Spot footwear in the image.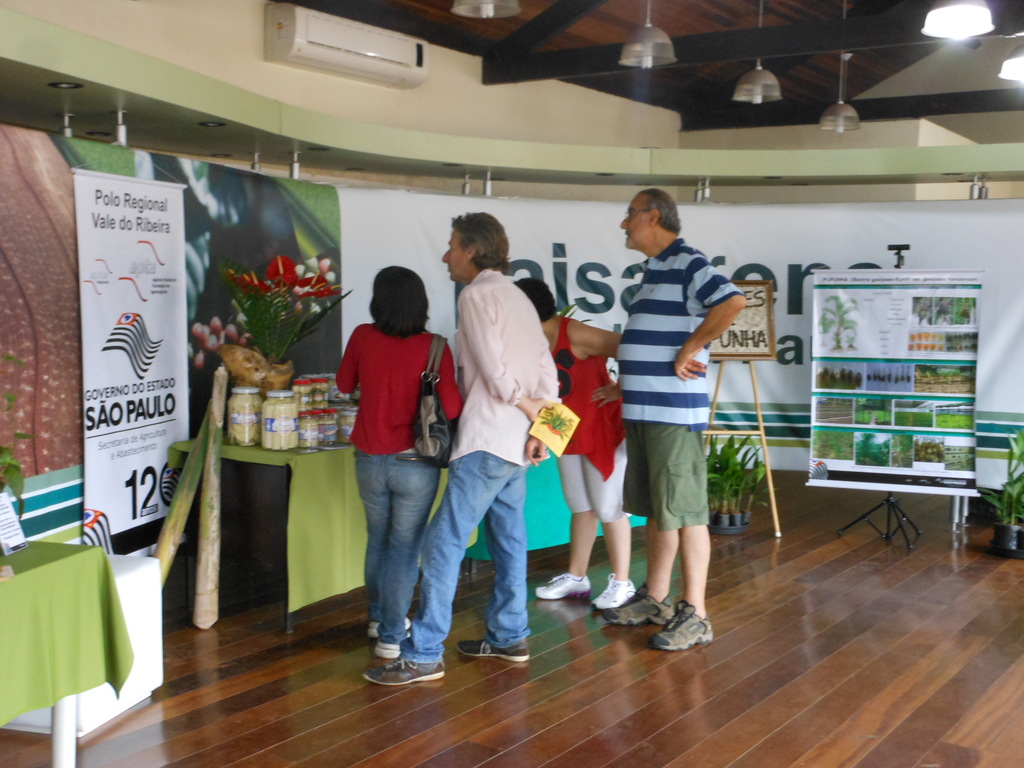
footwear found at <region>602, 580, 676, 625</region>.
